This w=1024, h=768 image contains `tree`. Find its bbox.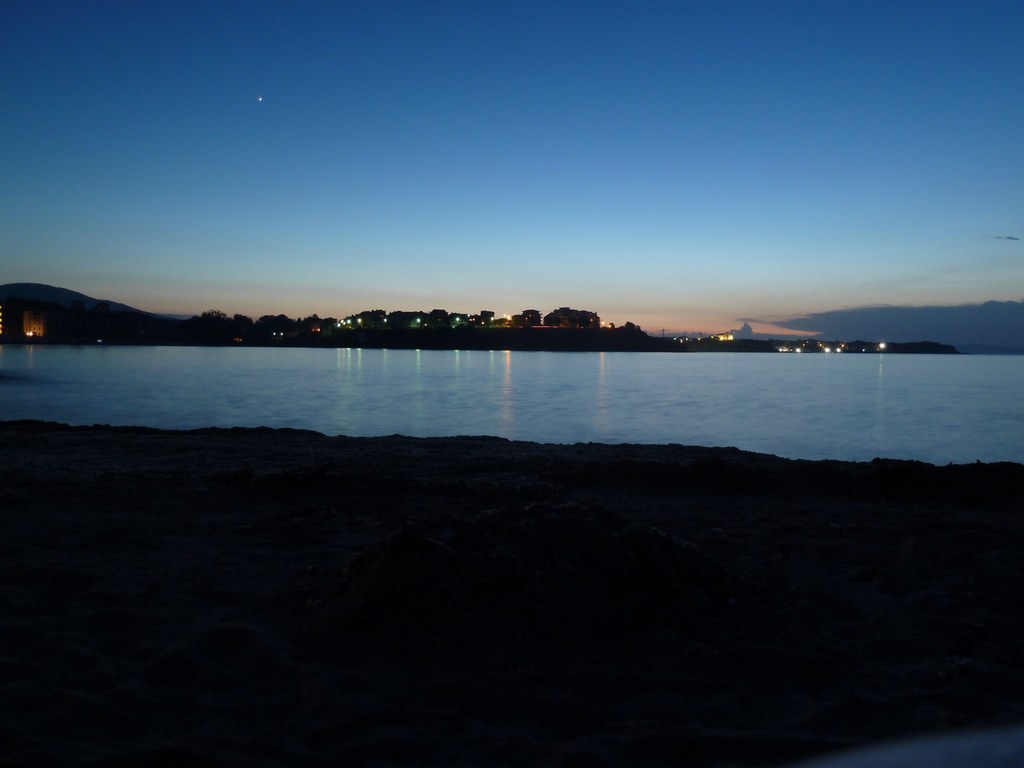
x1=228 y1=312 x2=253 y2=340.
